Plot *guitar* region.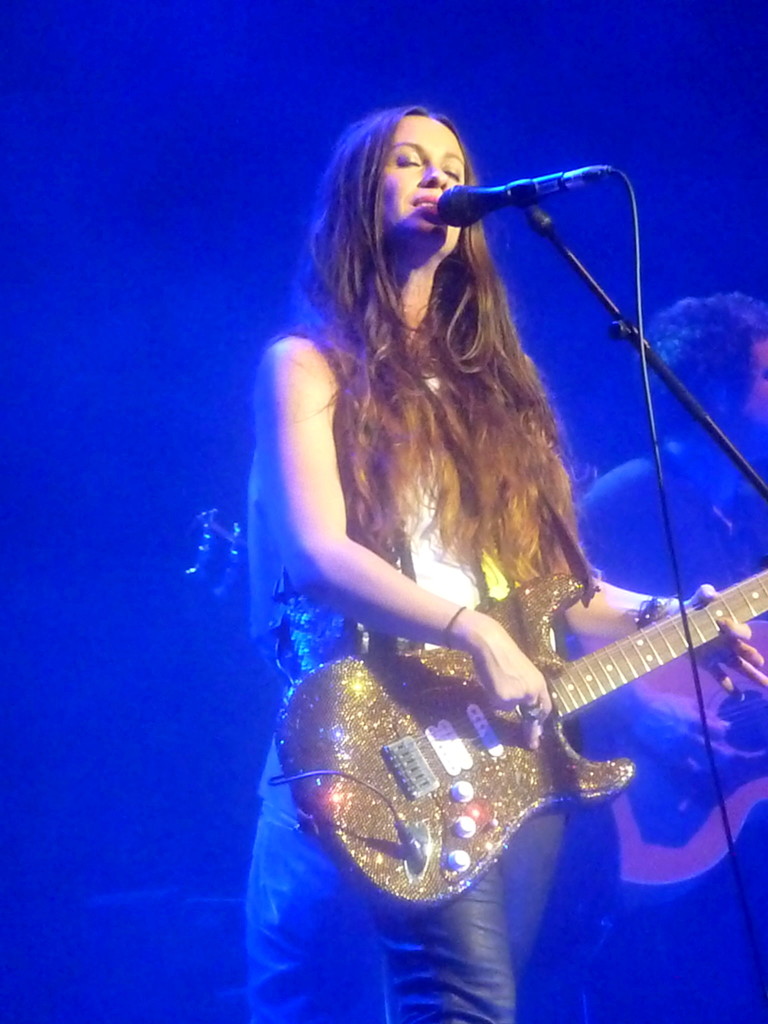
Plotted at 277 539 767 902.
